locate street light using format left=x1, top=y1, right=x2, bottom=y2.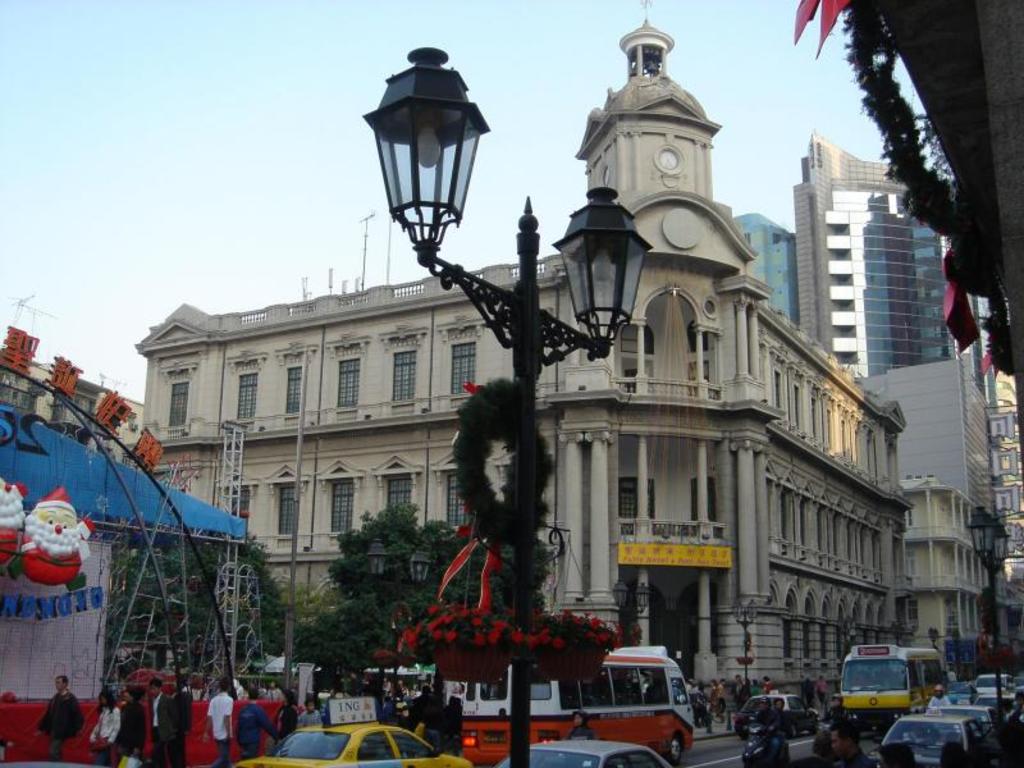
left=728, top=591, right=764, bottom=694.
